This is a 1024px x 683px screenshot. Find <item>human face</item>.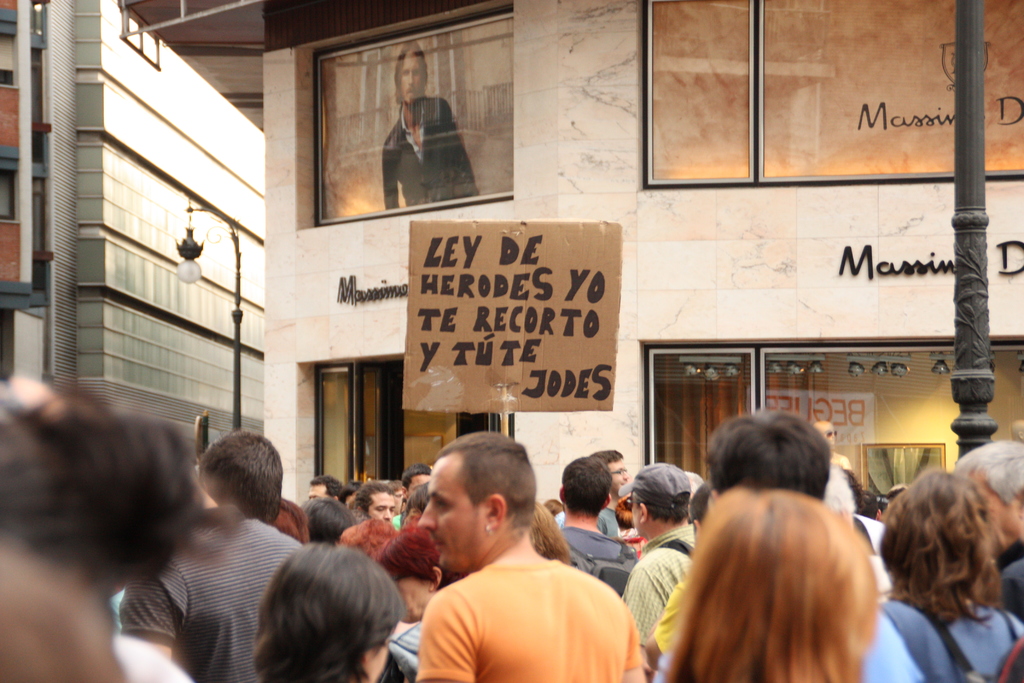
Bounding box: pyautogui.locateOnScreen(397, 43, 425, 108).
